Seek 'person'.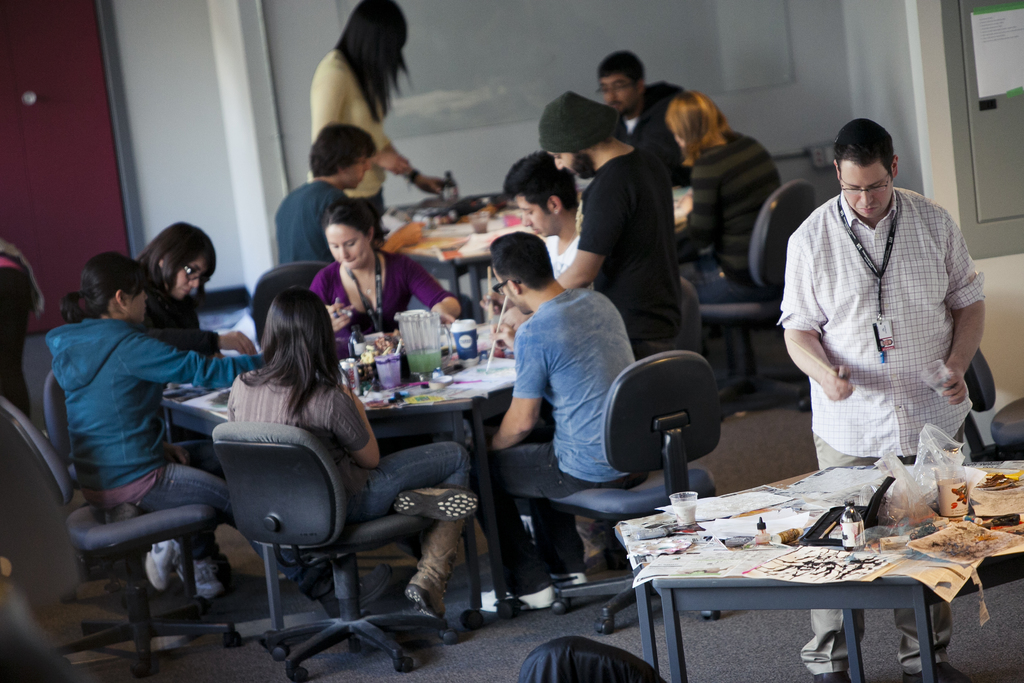
[x1=538, y1=88, x2=680, y2=350].
